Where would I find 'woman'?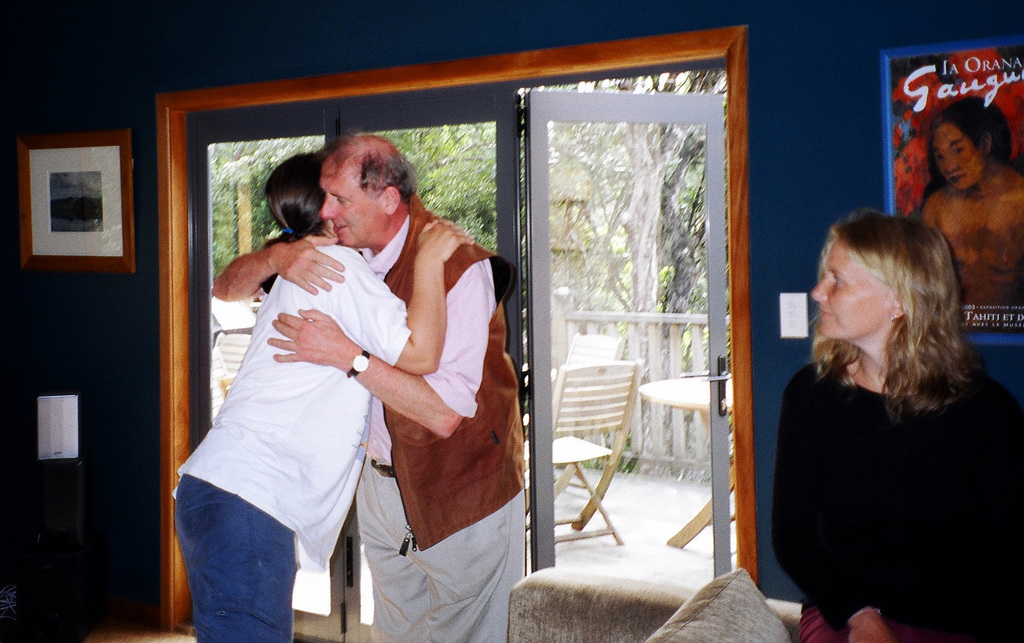
At <bbox>172, 153, 478, 642</bbox>.
